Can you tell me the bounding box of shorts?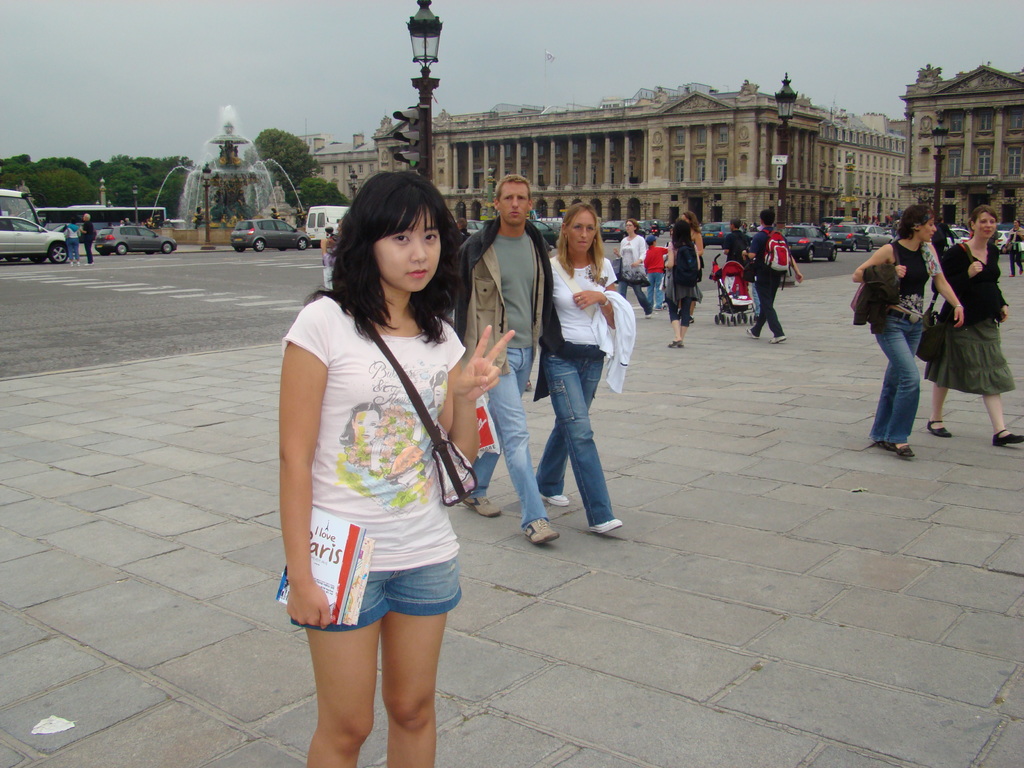
x1=287, y1=559, x2=467, y2=631.
